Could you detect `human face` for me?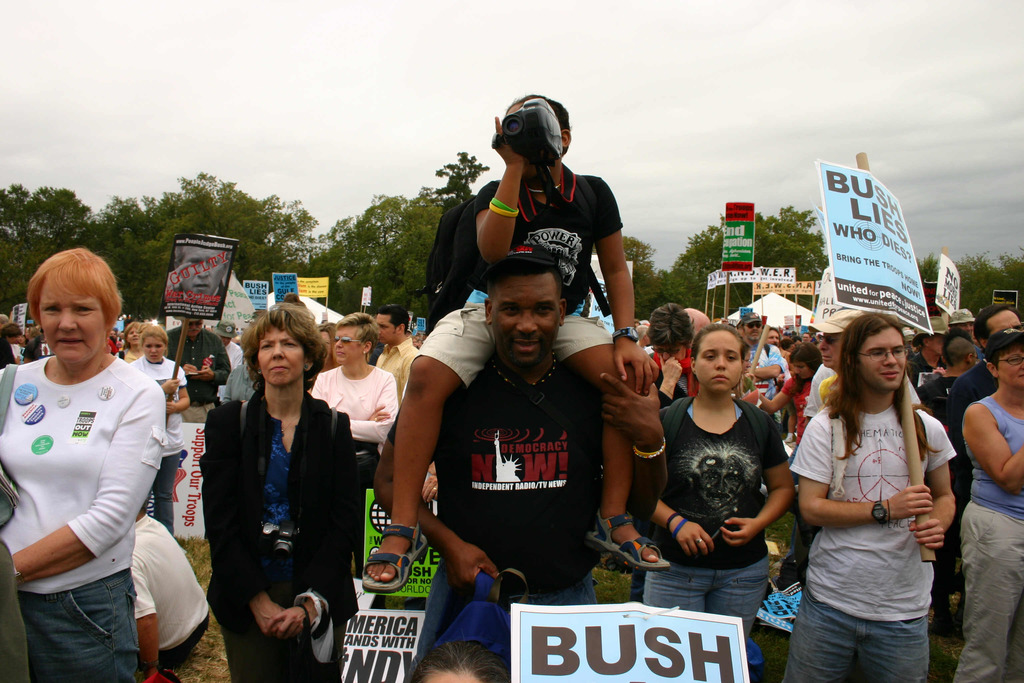
Detection result: l=138, t=335, r=163, b=363.
